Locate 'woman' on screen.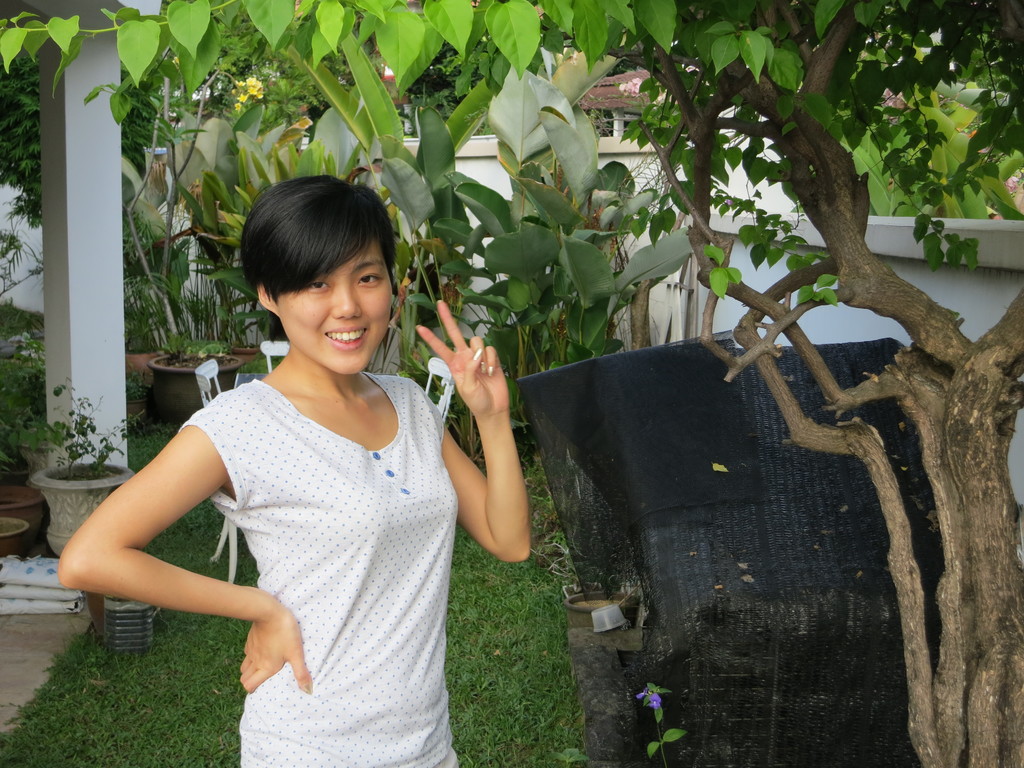
On screen at [74, 170, 492, 741].
